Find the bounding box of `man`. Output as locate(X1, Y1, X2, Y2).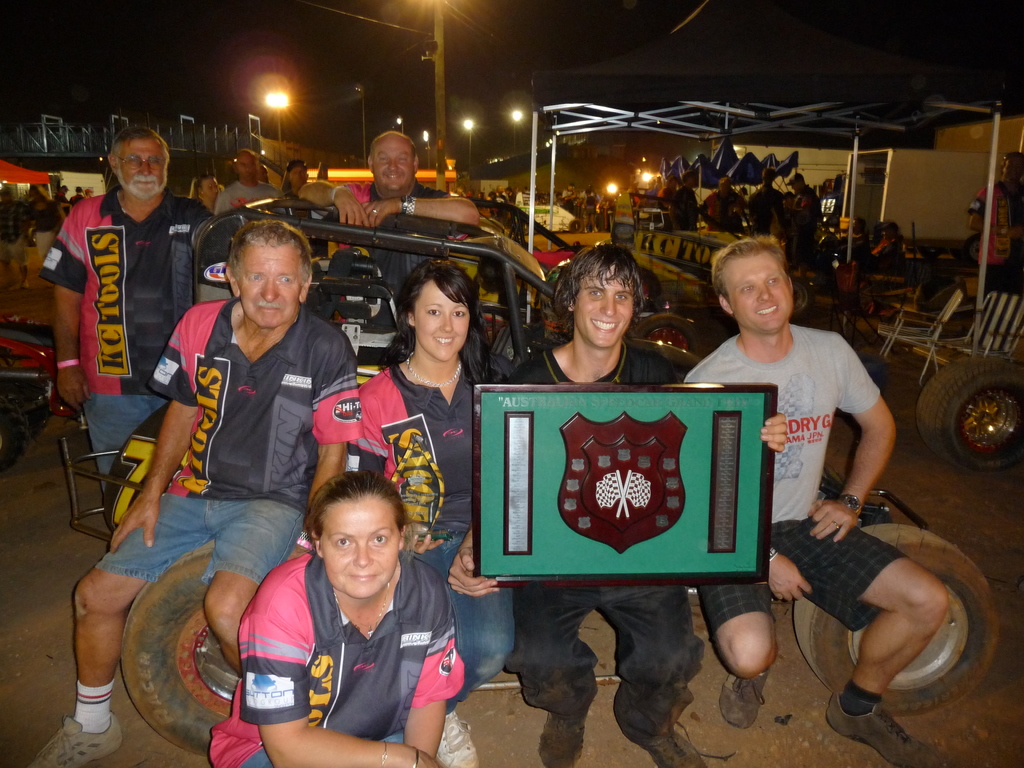
locate(210, 146, 289, 212).
